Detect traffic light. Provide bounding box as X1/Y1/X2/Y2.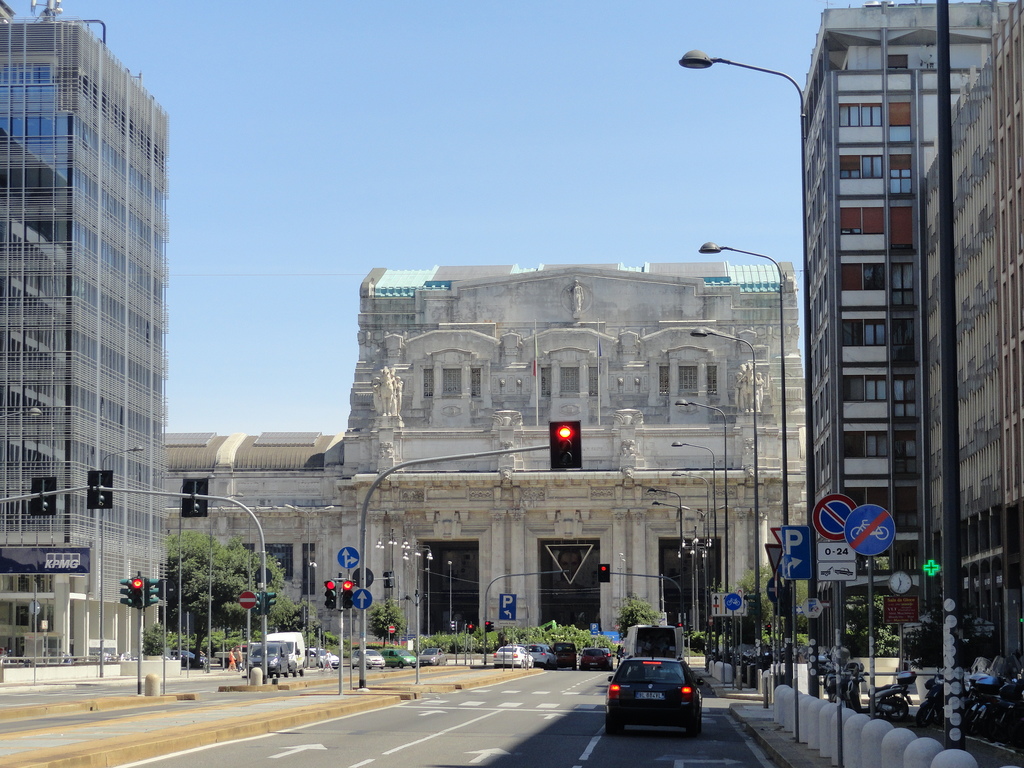
451/621/454/632.
